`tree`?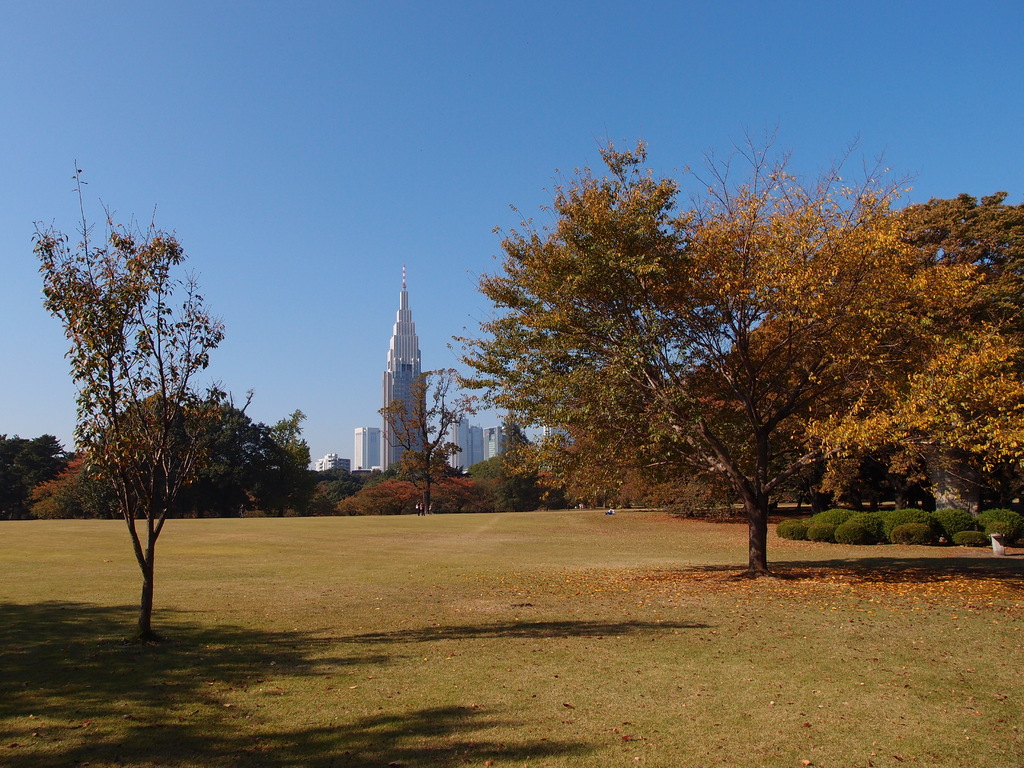
<bbox>29, 154, 293, 637</bbox>
